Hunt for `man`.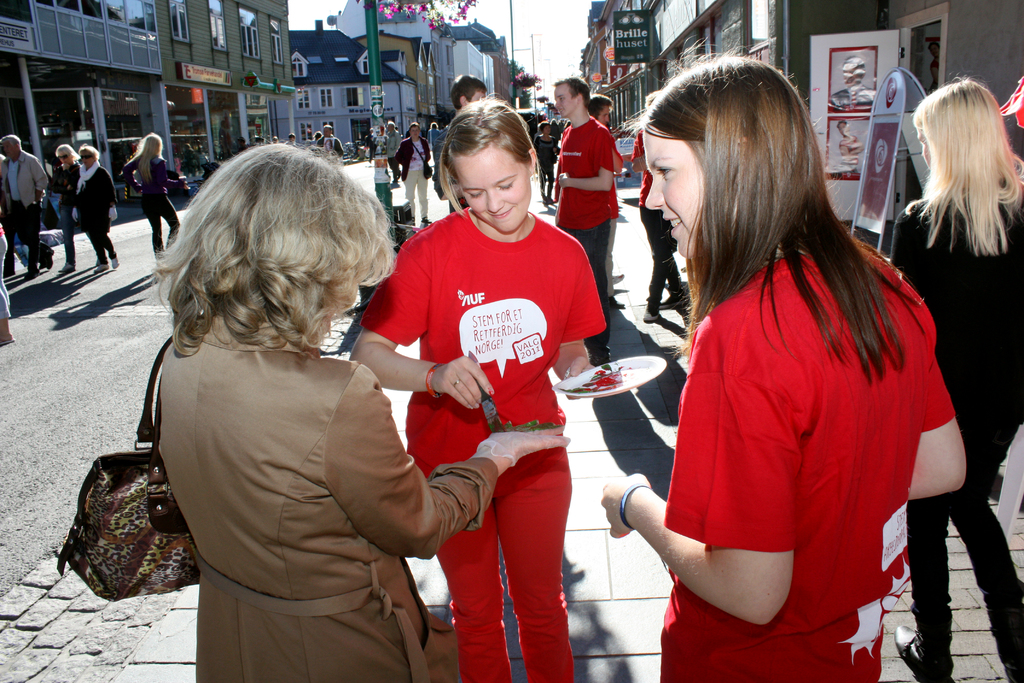
Hunted down at <bbox>837, 120, 862, 170</bbox>.
